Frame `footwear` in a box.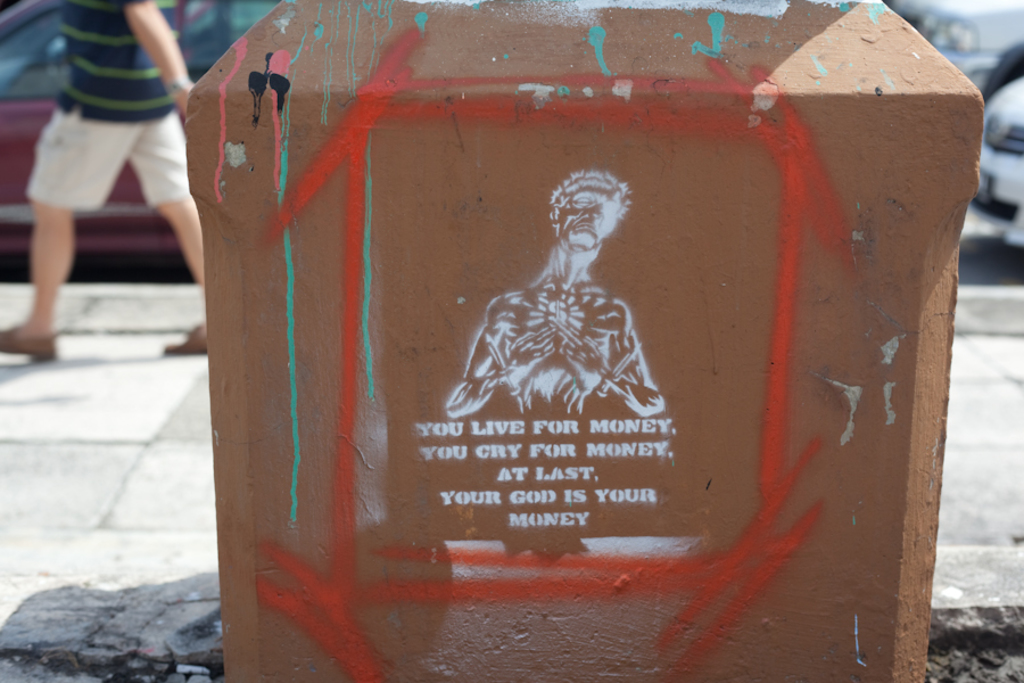
[1, 320, 59, 360].
